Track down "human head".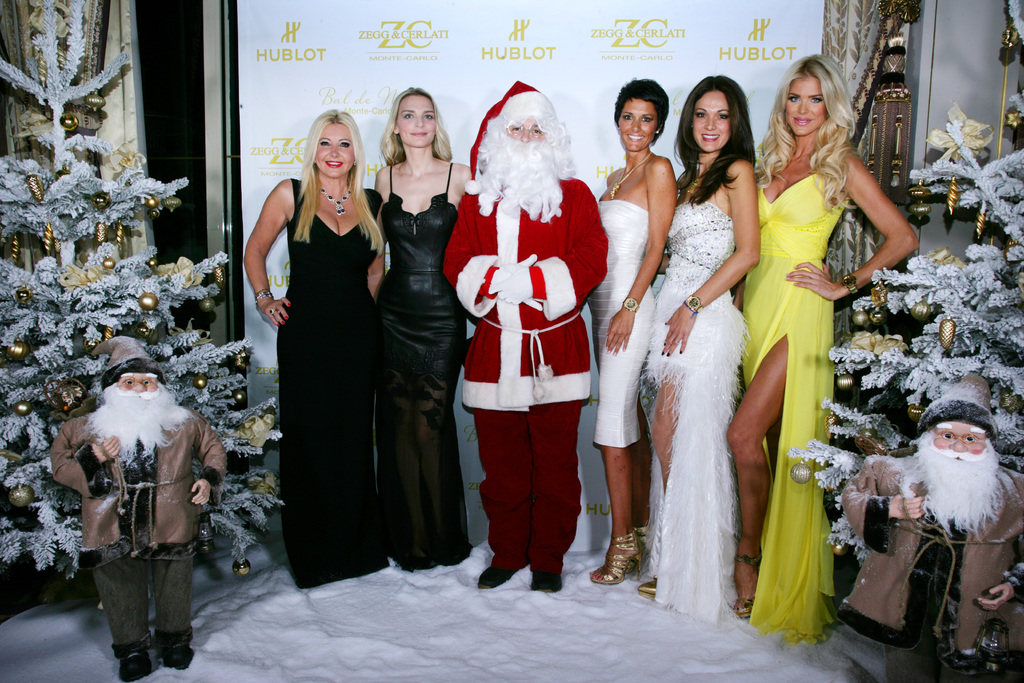
Tracked to (767, 60, 854, 135).
